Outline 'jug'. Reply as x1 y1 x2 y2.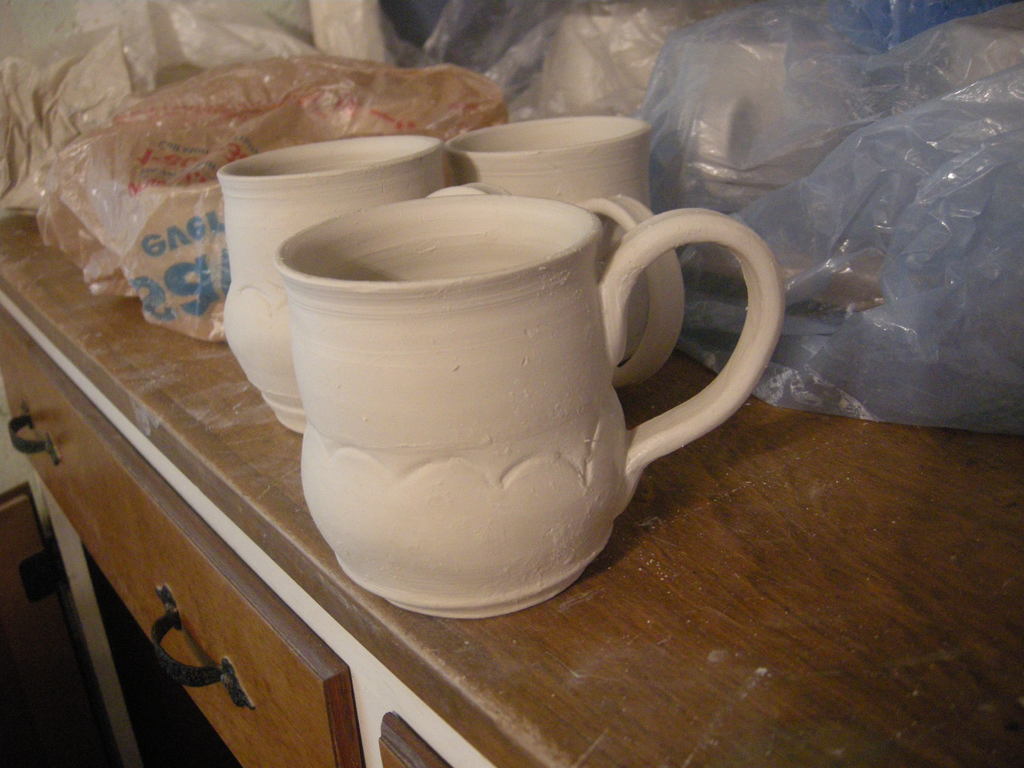
218 134 443 434.
